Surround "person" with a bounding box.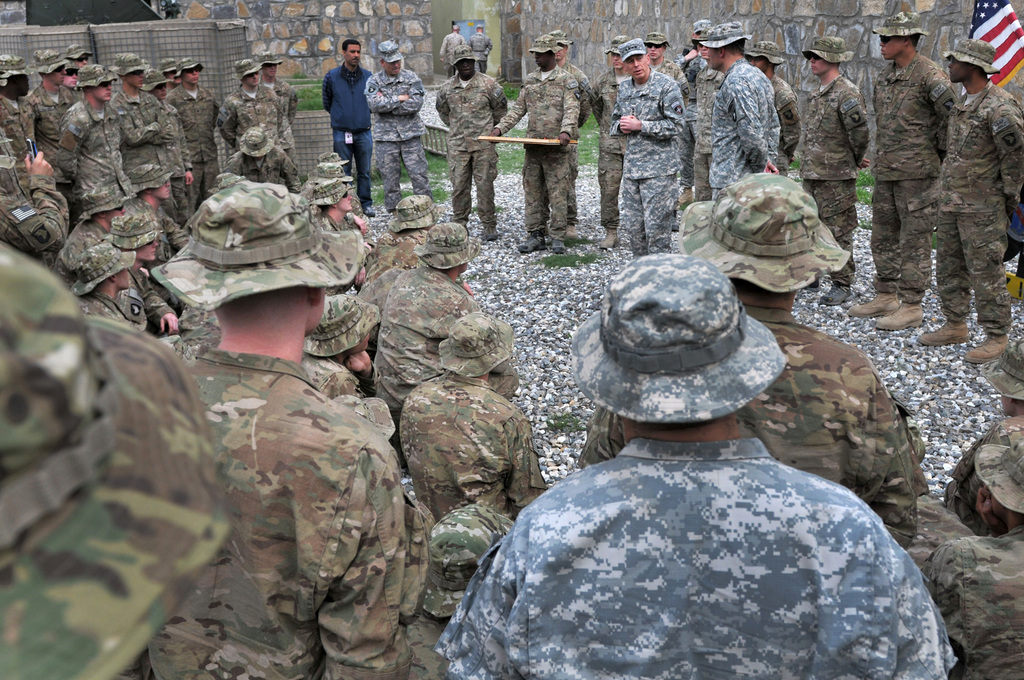
[573, 172, 922, 559].
